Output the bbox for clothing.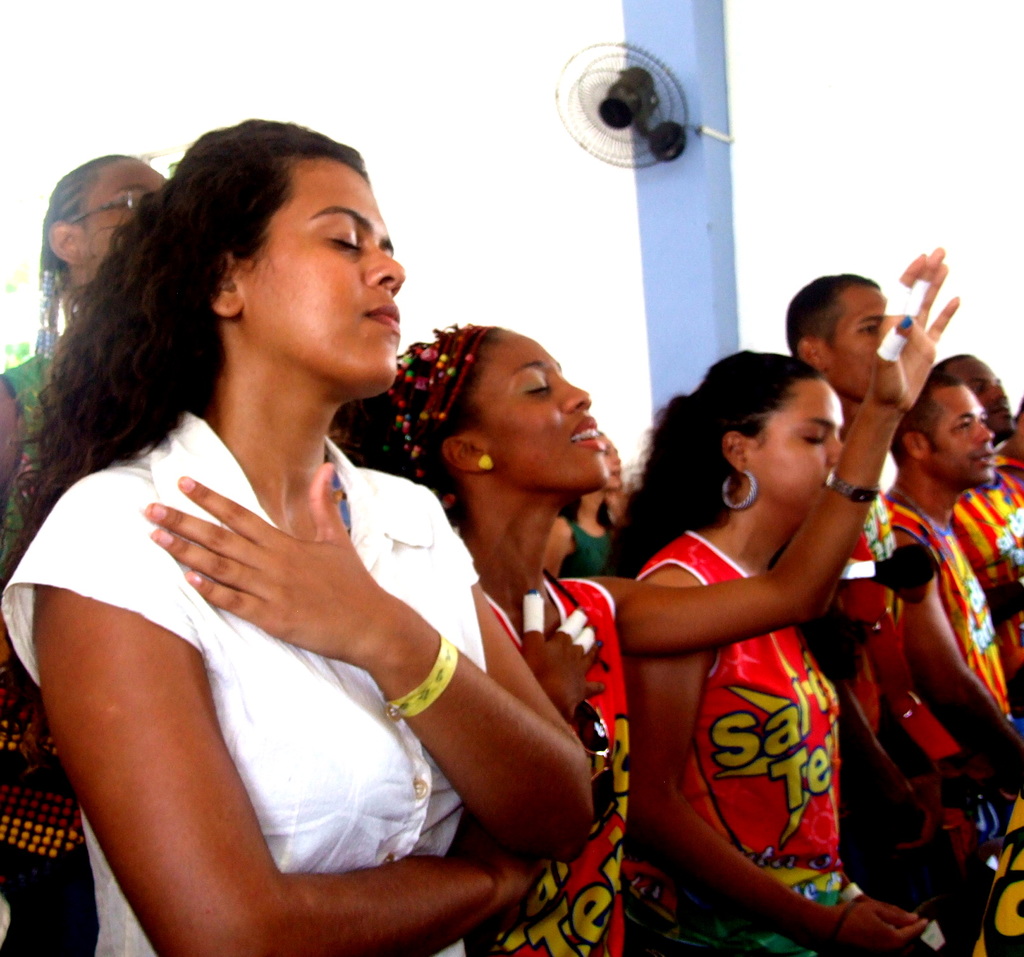
[0,347,90,955].
